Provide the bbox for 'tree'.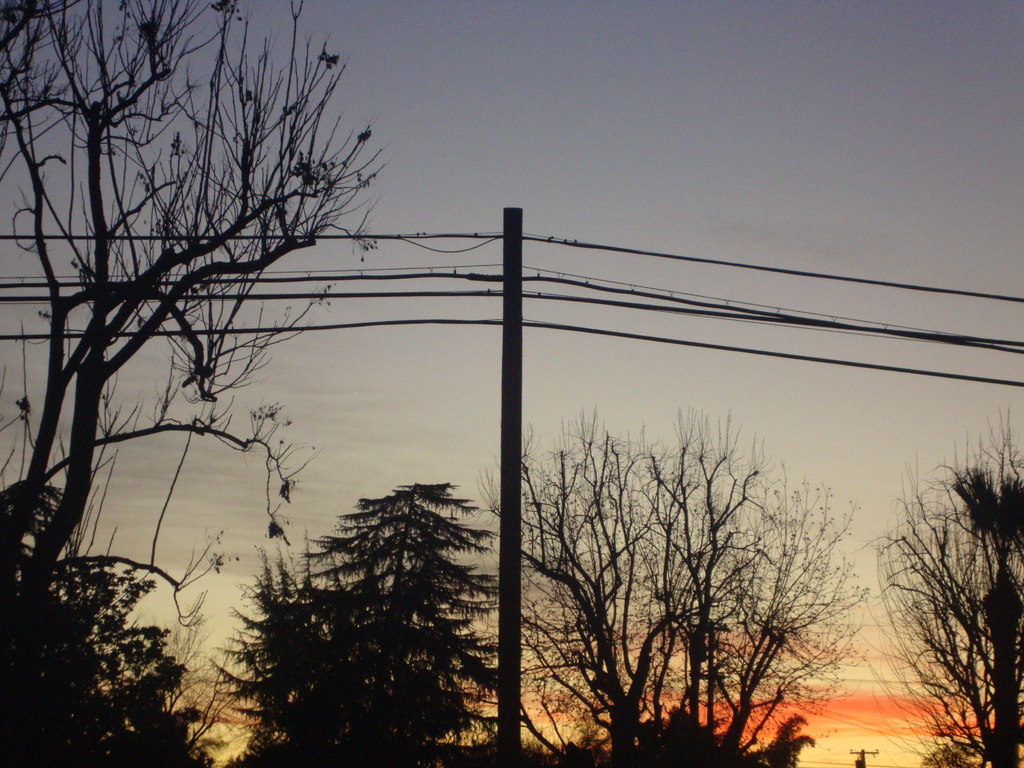
region(881, 404, 1023, 767).
